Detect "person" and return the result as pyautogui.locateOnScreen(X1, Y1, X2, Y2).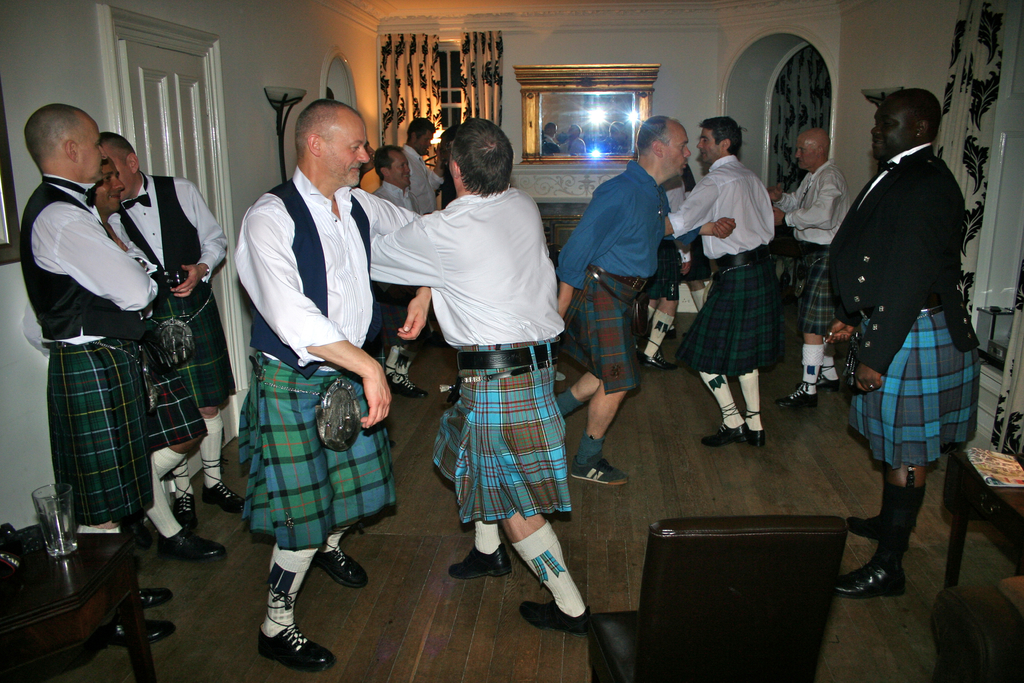
pyautogui.locateOnScreen(835, 86, 978, 602).
